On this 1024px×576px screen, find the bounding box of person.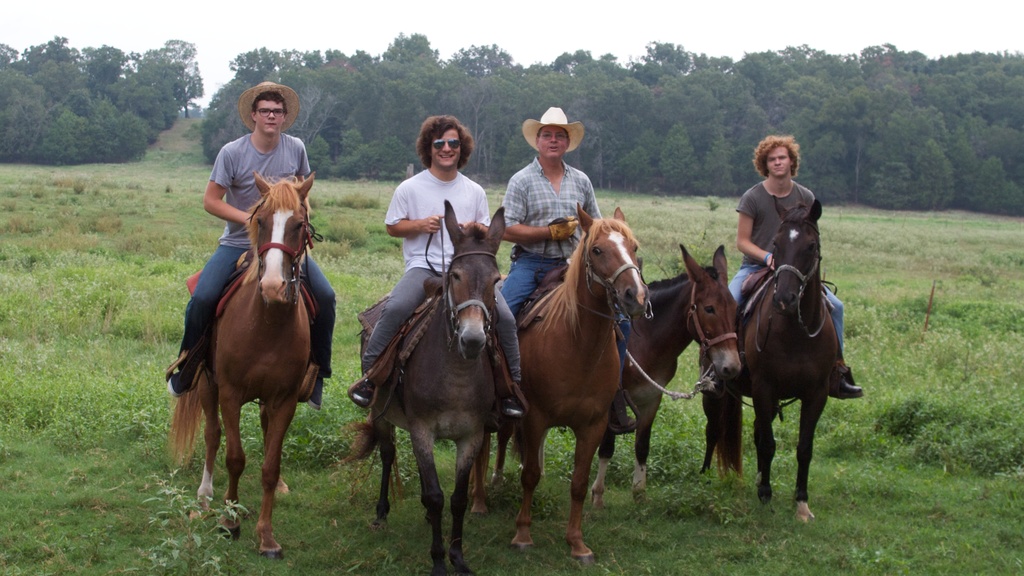
Bounding box: left=159, top=82, right=332, bottom=395.
